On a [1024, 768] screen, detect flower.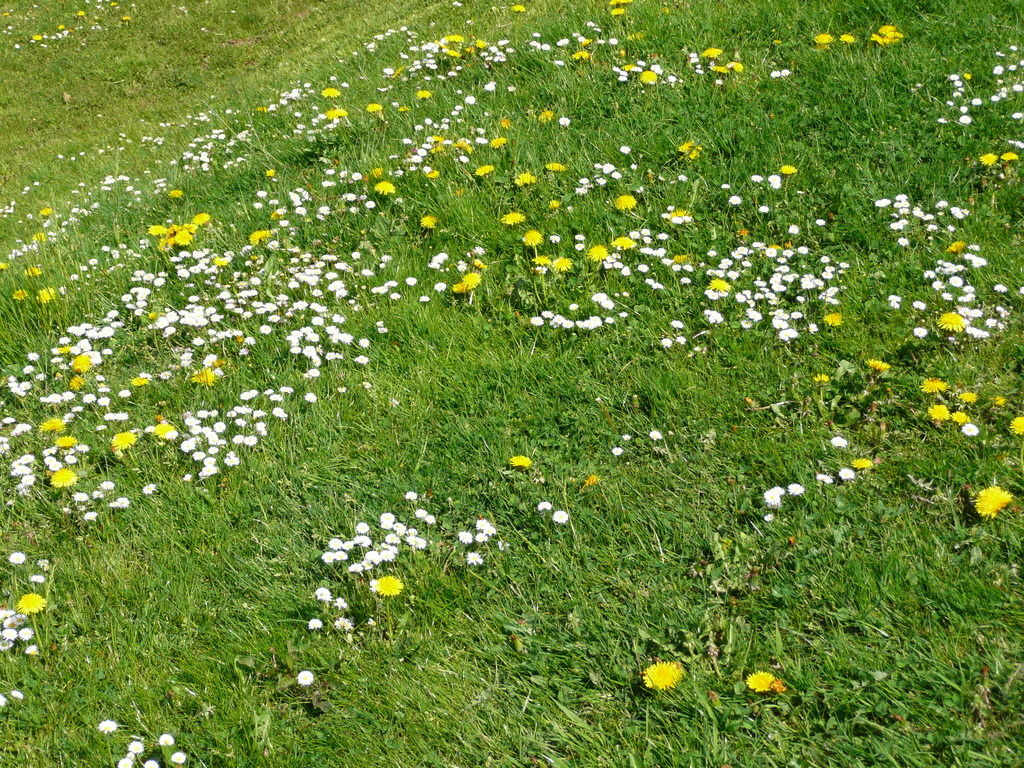
rect(641, 662, 685, 693).
